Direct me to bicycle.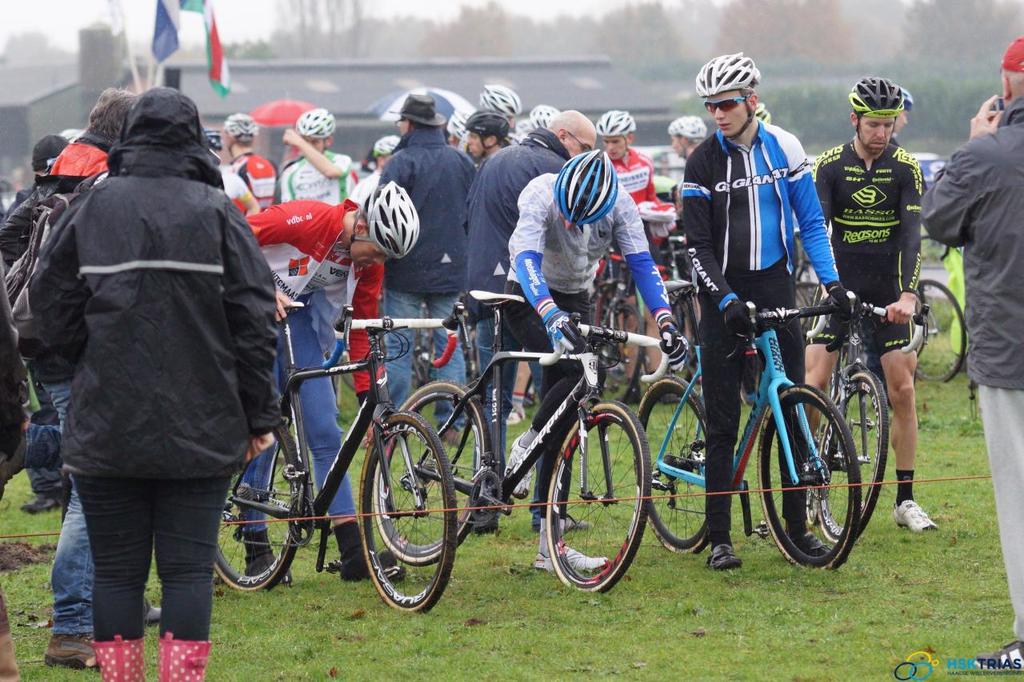
Direction: (630, 276, 848, 568).
